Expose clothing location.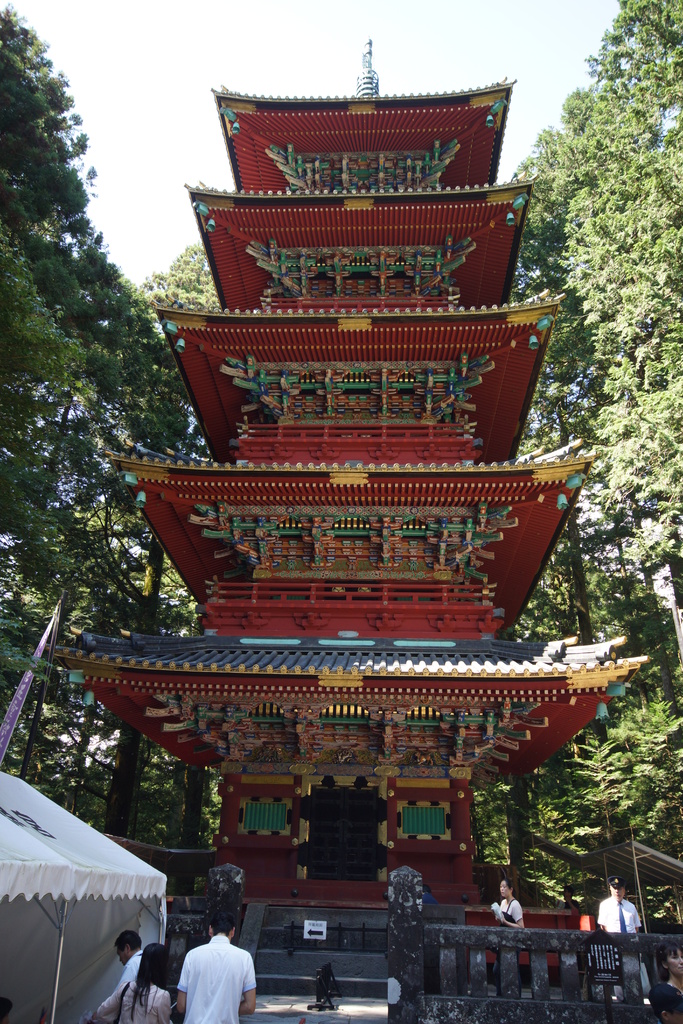
Exposed at 176, 934, 257, 1023.
